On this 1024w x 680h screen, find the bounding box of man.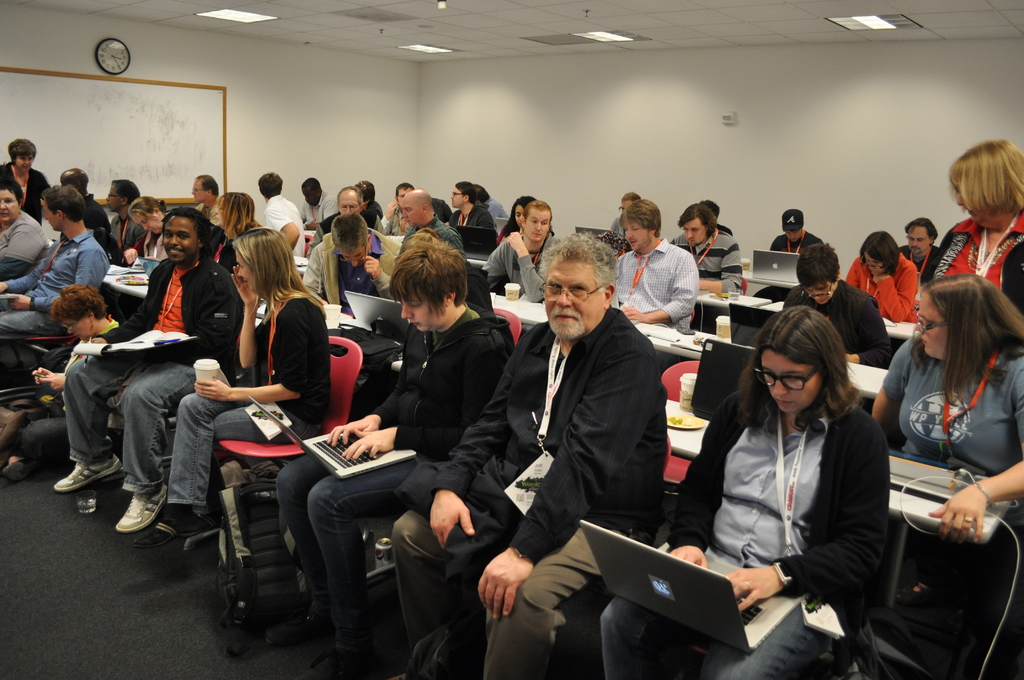
Bounding box: (483, 201, 563, 303).
